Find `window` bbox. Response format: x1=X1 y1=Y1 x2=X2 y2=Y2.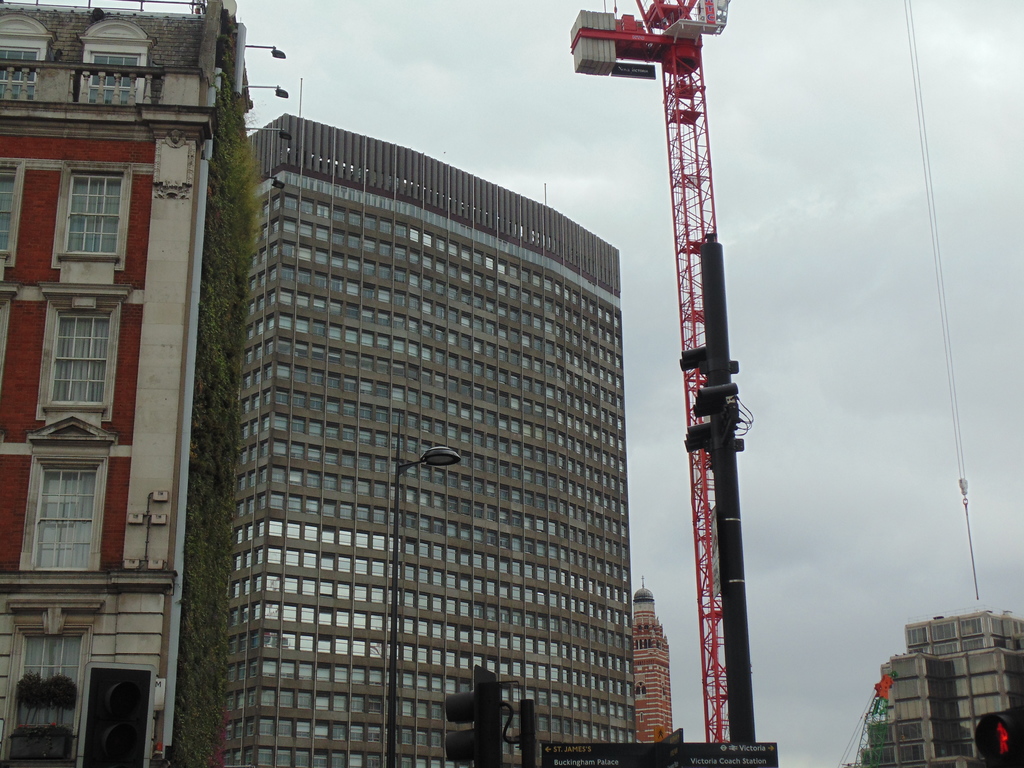
x1=305 y1=225 x2=313 y2=239.
